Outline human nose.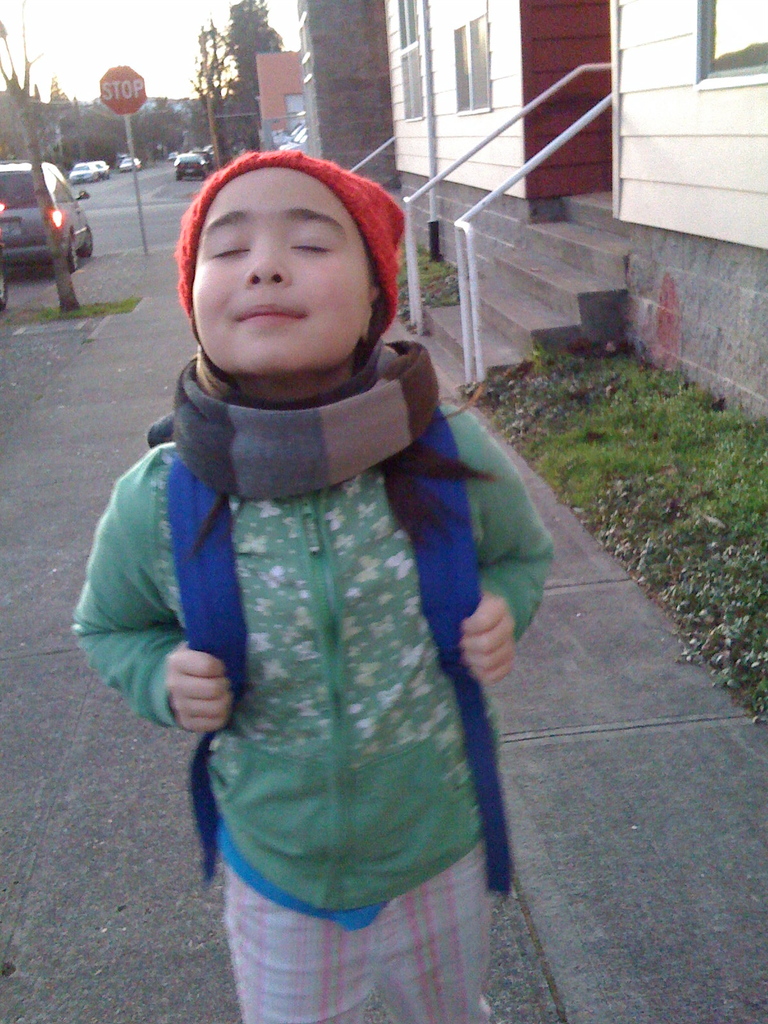
Outline: bbox=[244, 239, 291, 287].
